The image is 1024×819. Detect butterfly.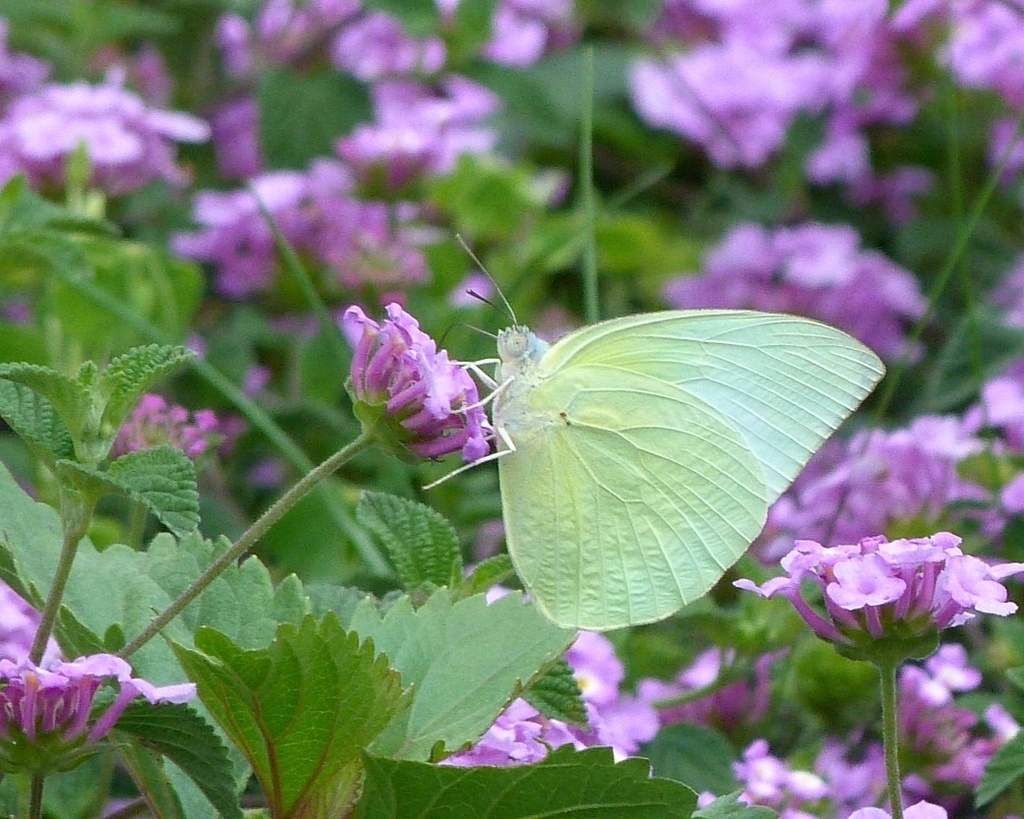
Detection: (x1=389, y1=233, x2=888, y2=650).
